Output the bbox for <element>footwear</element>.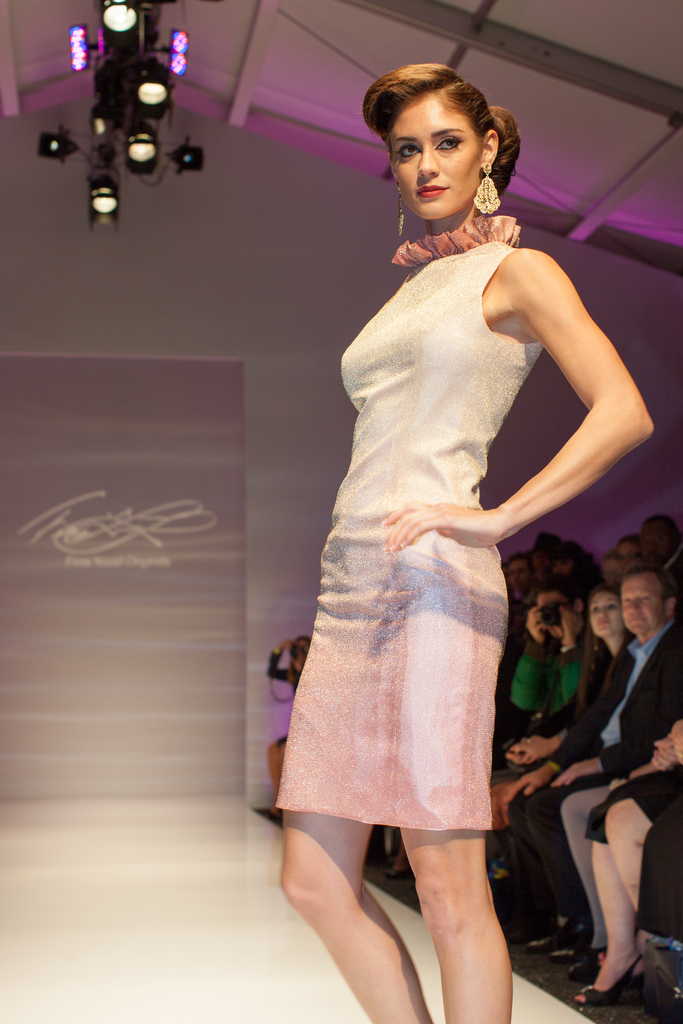
[x1=588, y1=932, x2=660, y2=1005].
